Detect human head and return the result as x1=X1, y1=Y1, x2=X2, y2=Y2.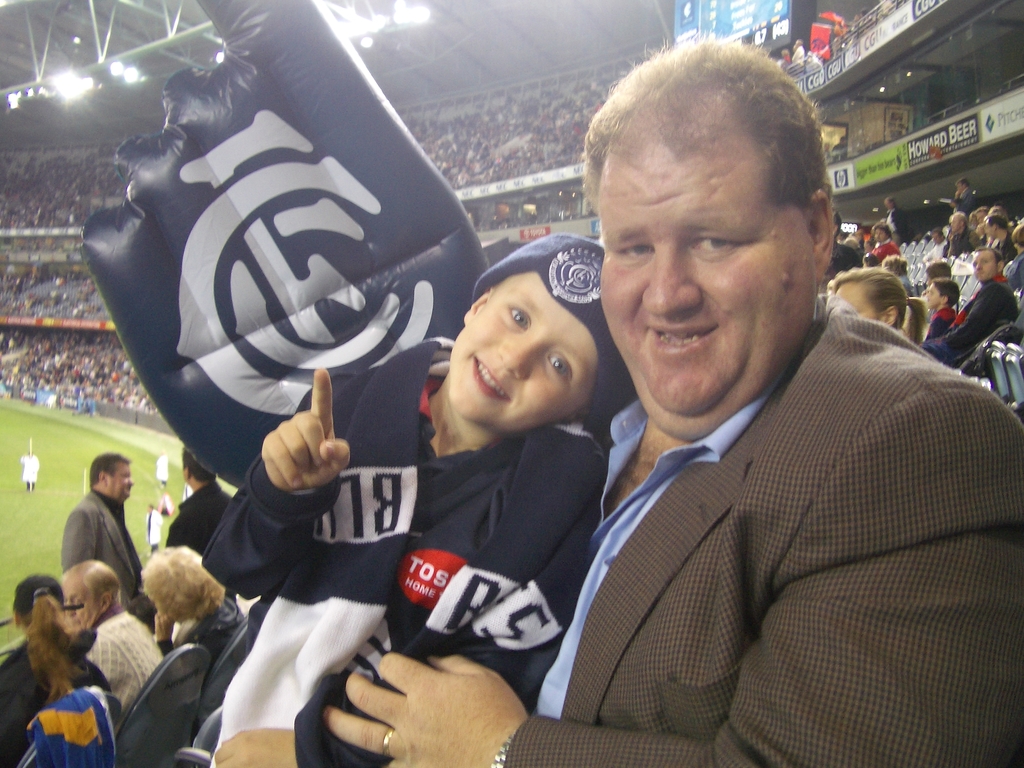
x1=591, y1=52, x2=813, y2=348.
